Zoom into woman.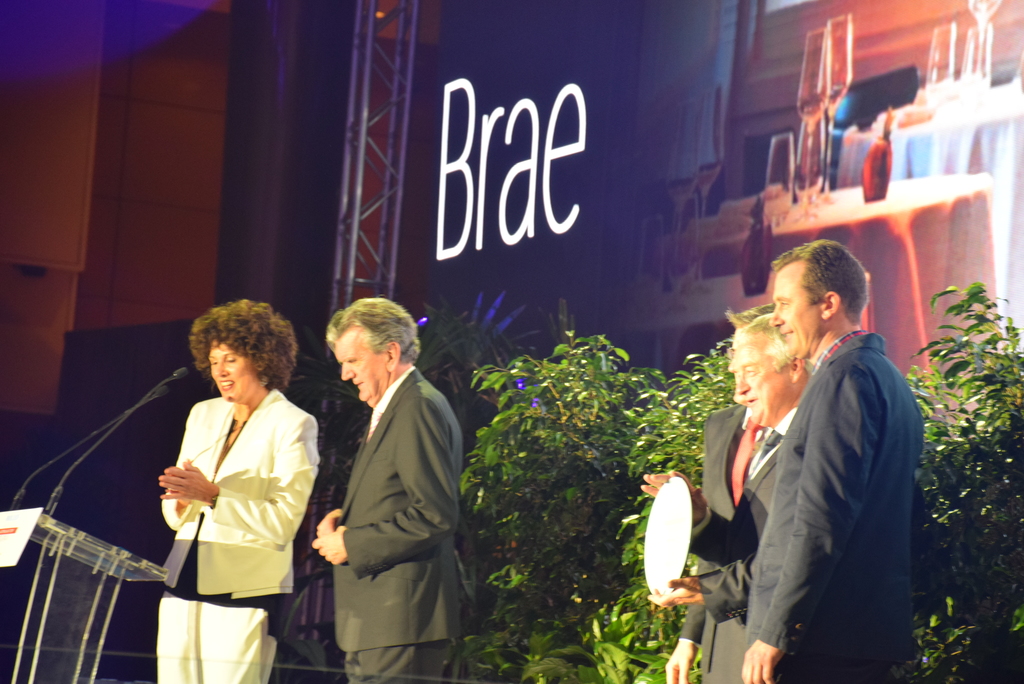
Zoom target: (x1=144, y1=293, x2=312, y2=681).
